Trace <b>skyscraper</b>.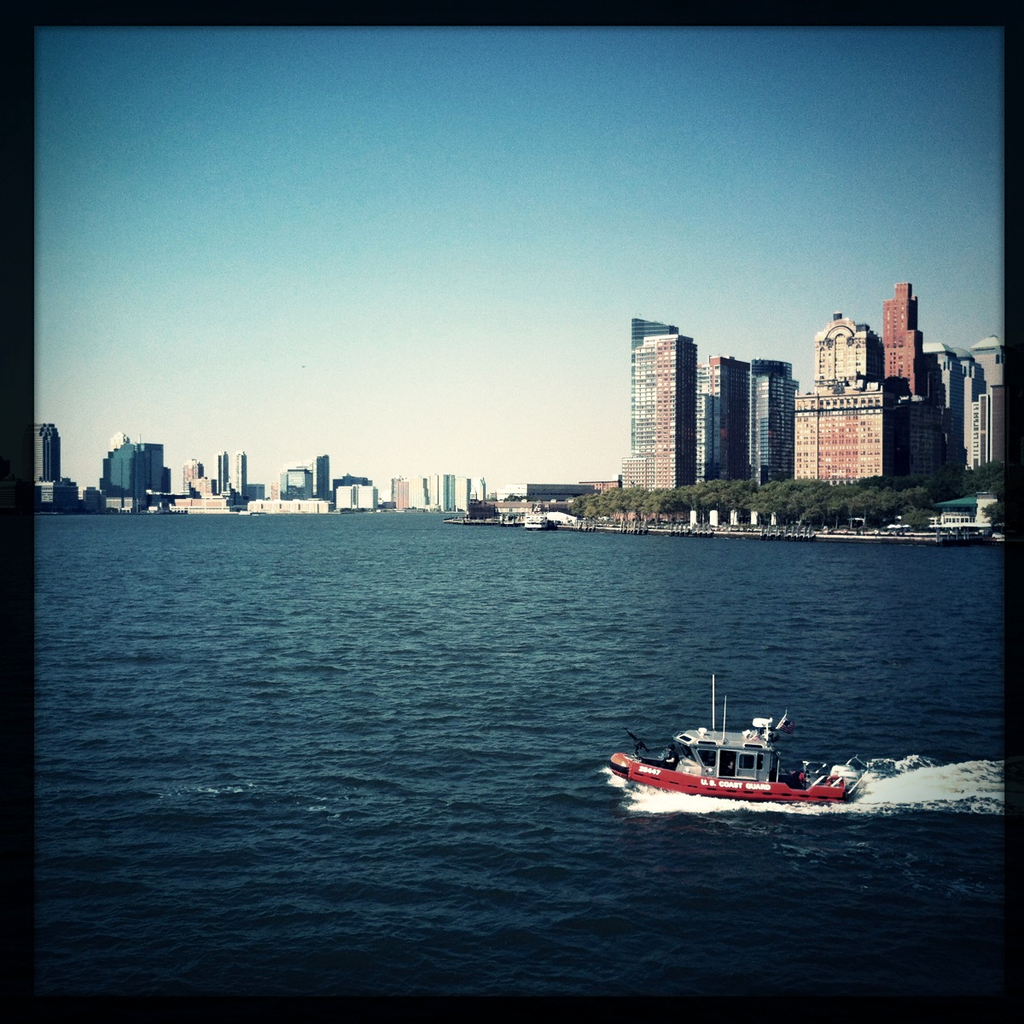
Traced to rect(35, 420, 61, 480).
